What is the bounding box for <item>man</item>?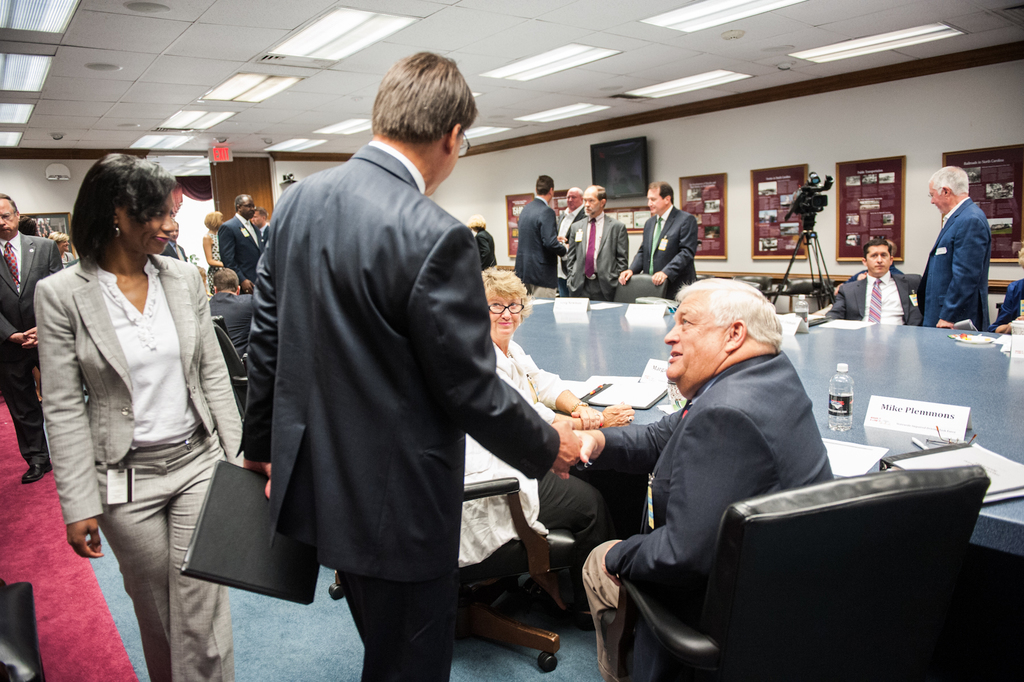
pyautogui.locateOnScreen(163, 220, 189, 262).
